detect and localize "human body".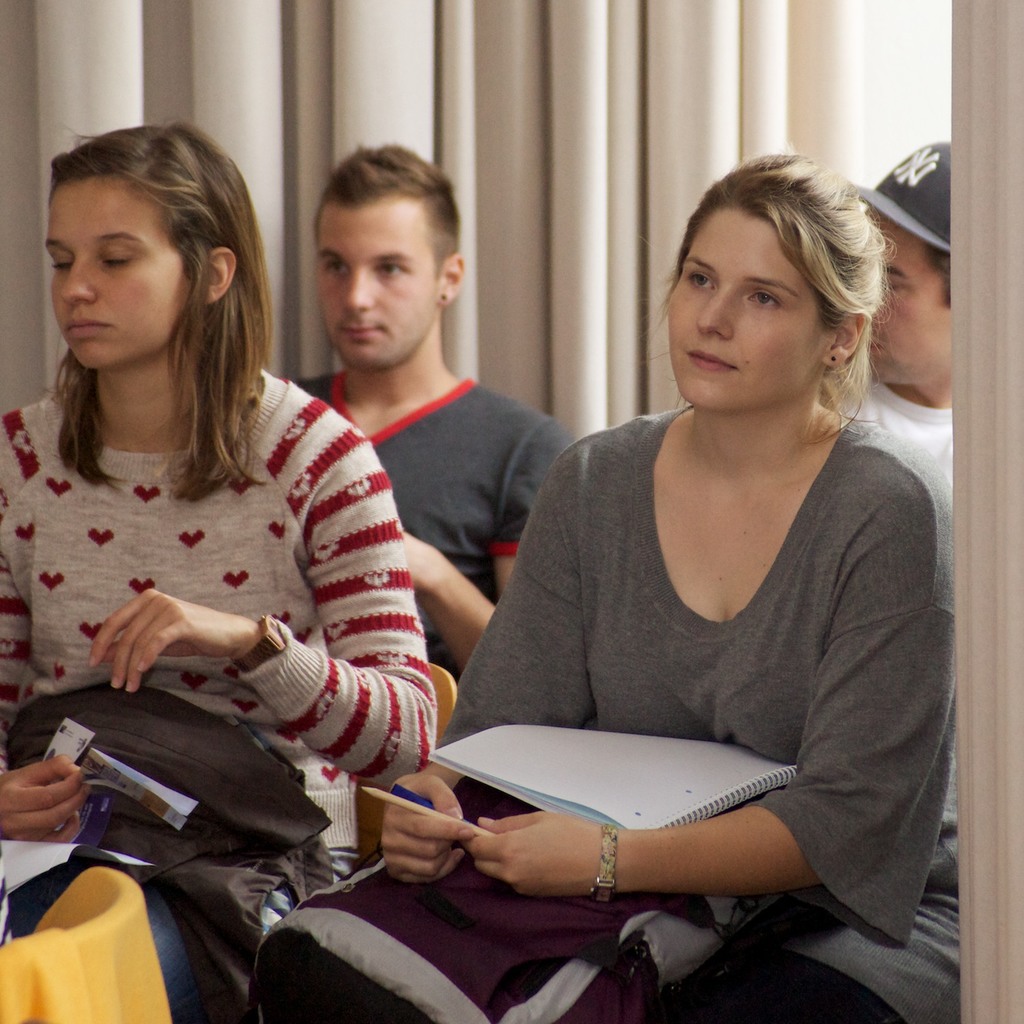
Localized at (835,137,963,832).
